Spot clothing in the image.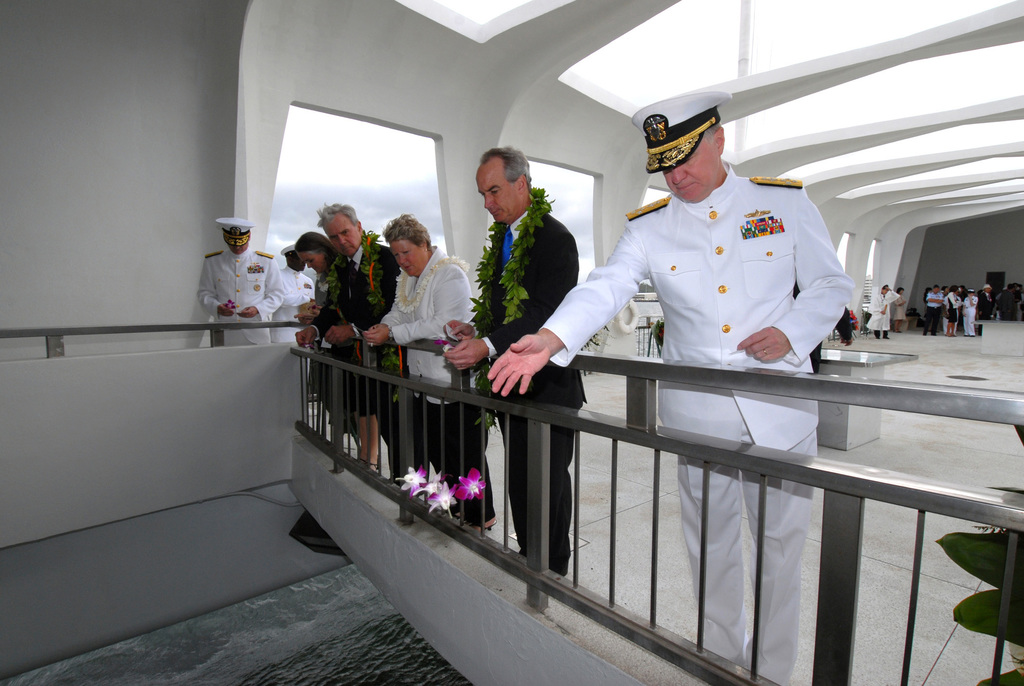
clothing found at x1=532, y1=158, x2=856, y2=685.
